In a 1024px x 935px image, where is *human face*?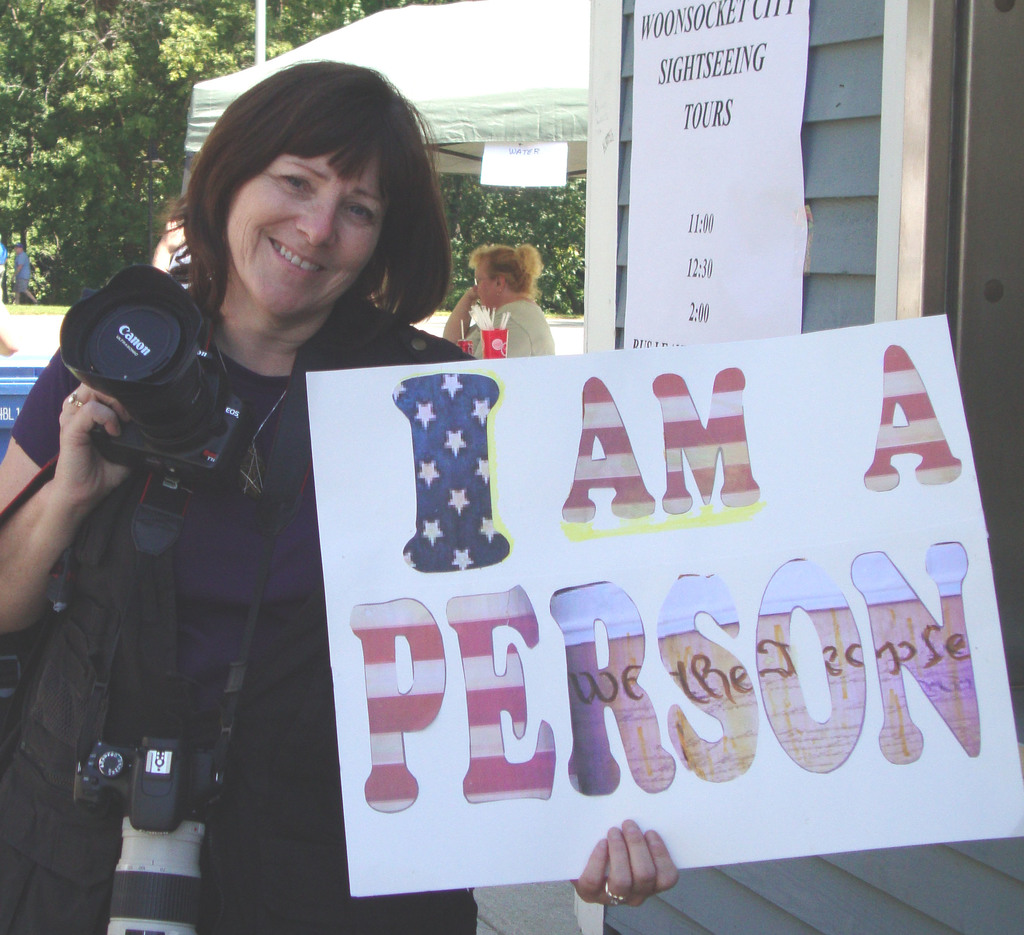
box(224, 149, 385, 323).
